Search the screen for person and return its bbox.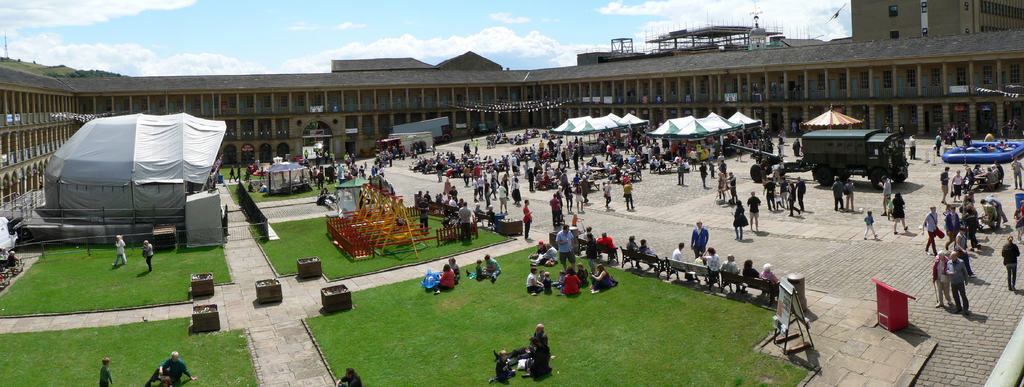
Found: bbox=(675, 158, 687, 184).
